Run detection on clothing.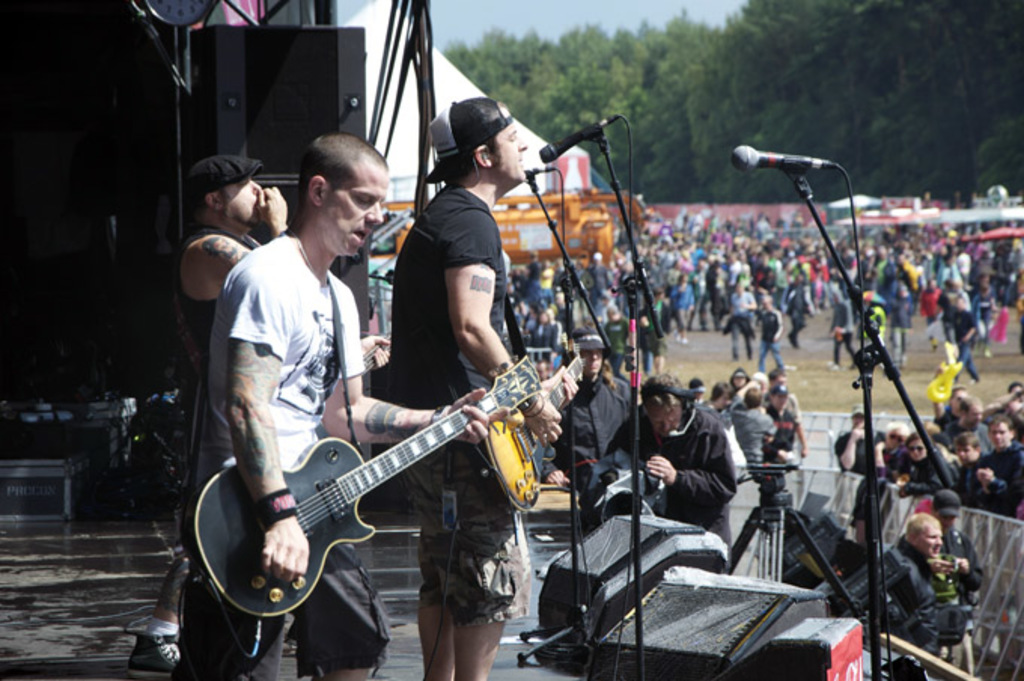
Result: 724,291,753,356.
